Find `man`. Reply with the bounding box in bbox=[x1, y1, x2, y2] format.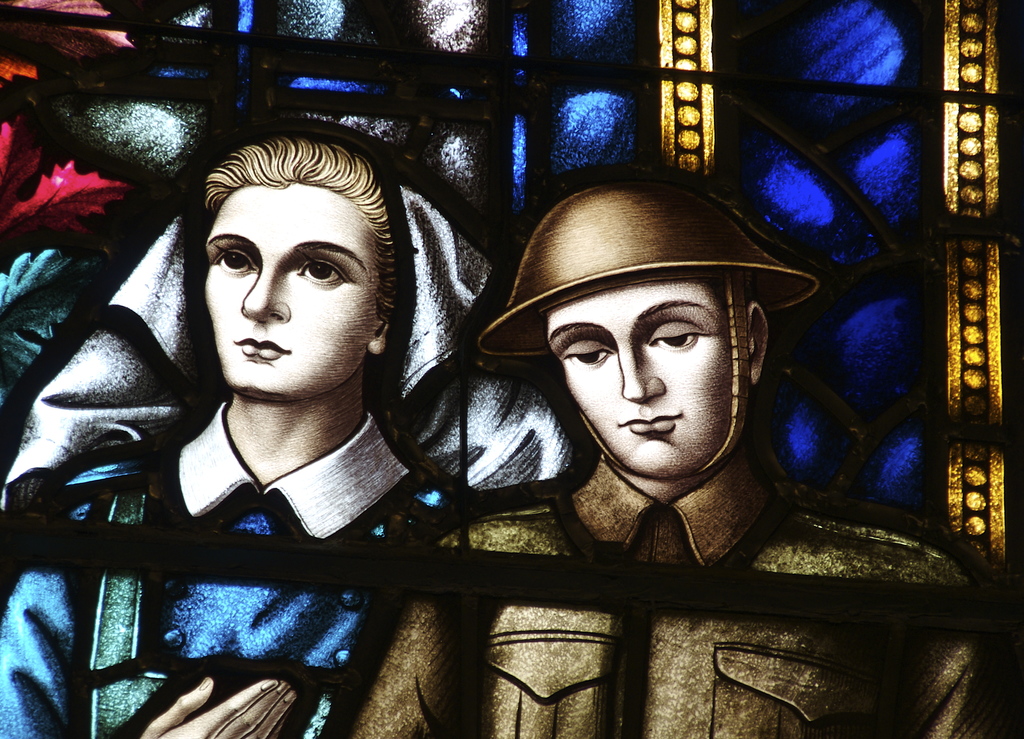
bbox=[340, 163, 1018, 738].
